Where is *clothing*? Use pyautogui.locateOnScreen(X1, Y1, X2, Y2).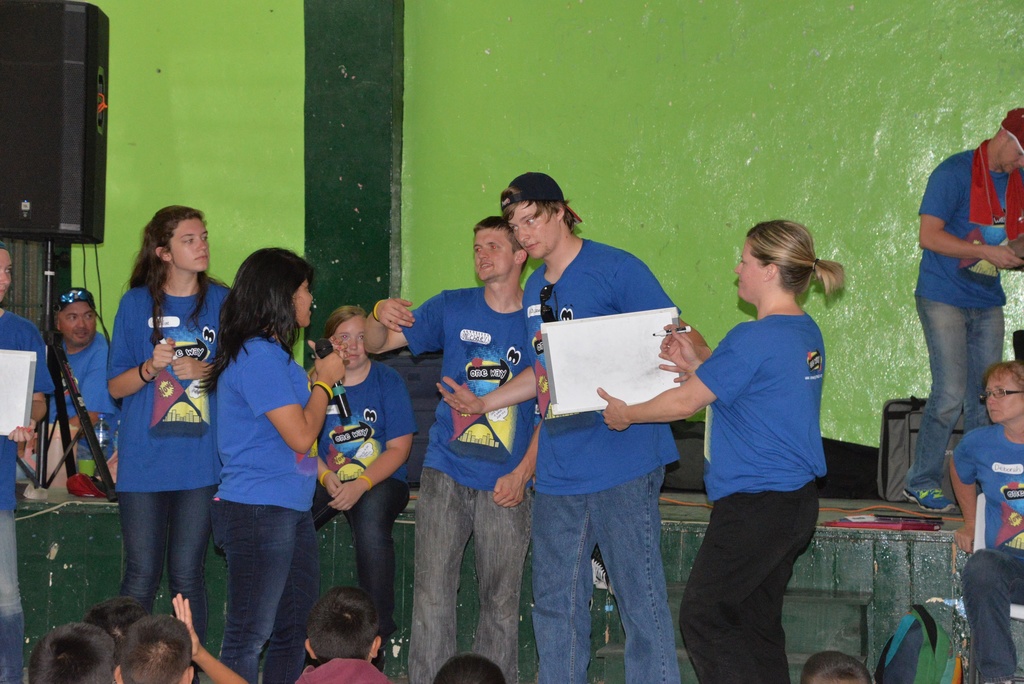
pyautogui.locateOnScreen(0, 308, 52, 501).
